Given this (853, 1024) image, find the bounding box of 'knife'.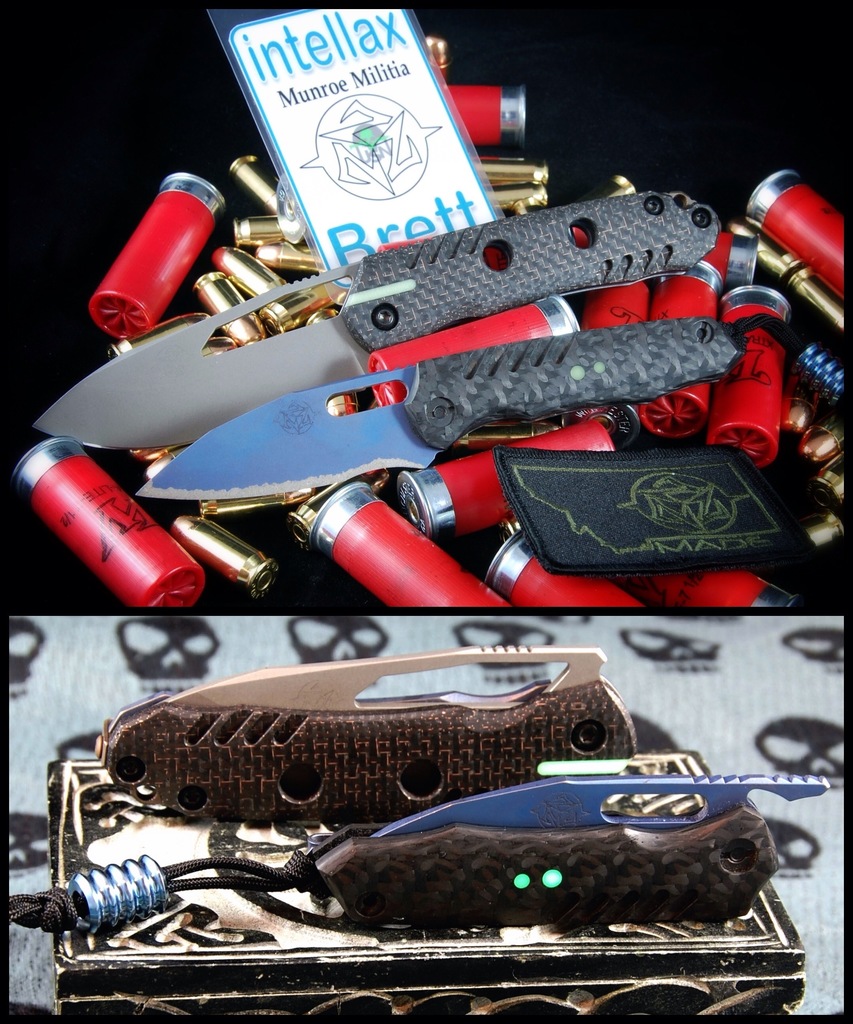
132/317/757/495.
